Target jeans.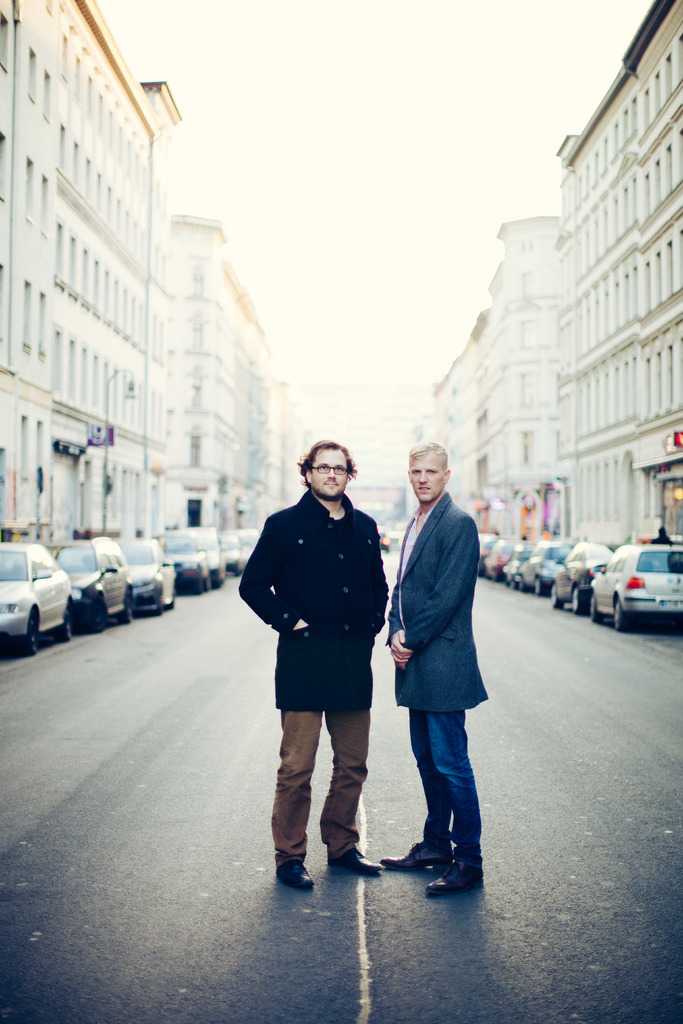
Target region: (400,676,485,890).
